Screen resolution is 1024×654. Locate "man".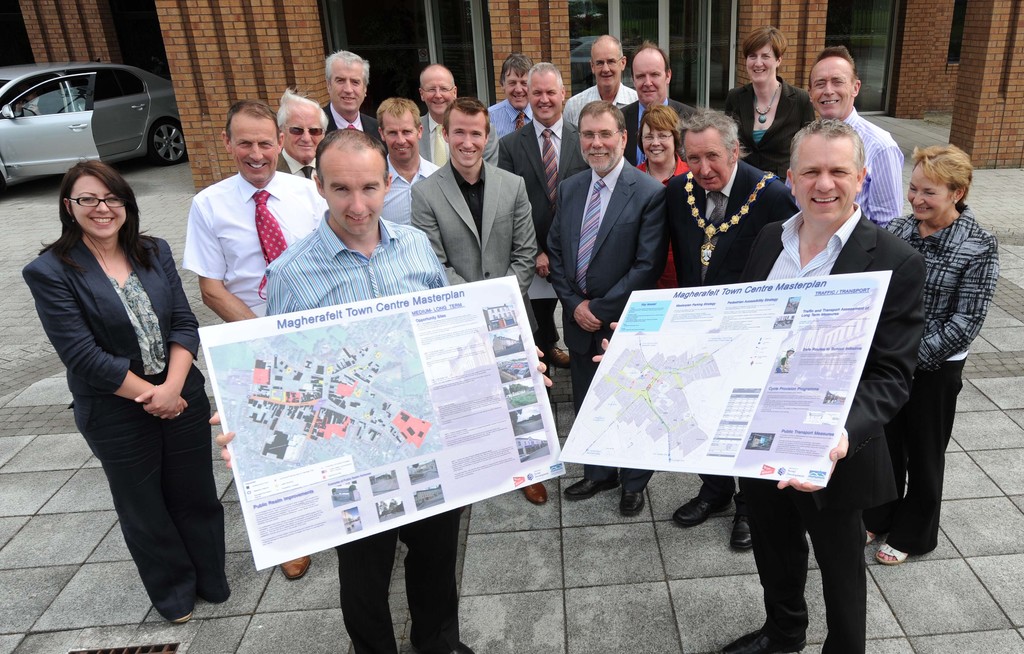
[x1=543, y1=100, x2=665, y2=515].
